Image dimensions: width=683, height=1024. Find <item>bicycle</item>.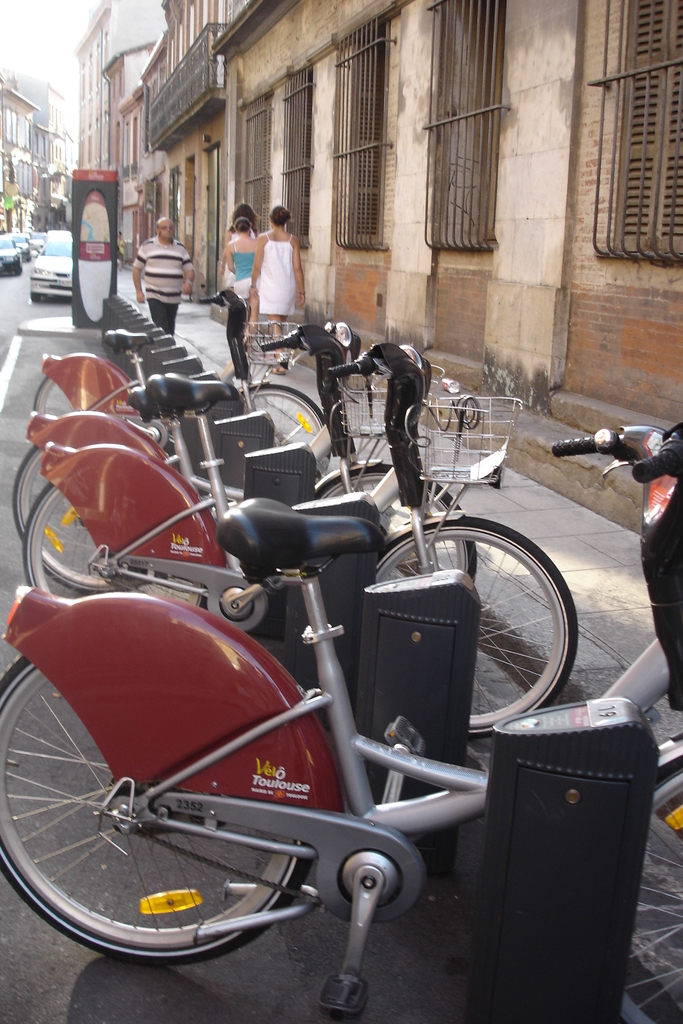
l=1, t=330, r=456, b=604.
